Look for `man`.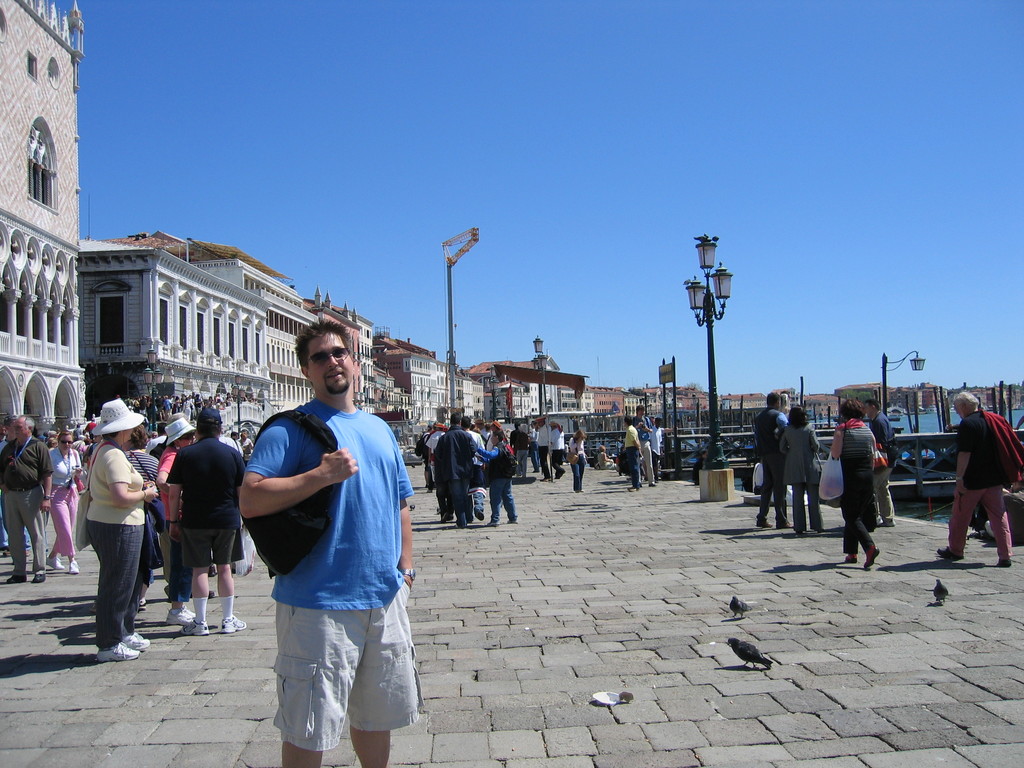
Found: [507, 420, 527, 477].
